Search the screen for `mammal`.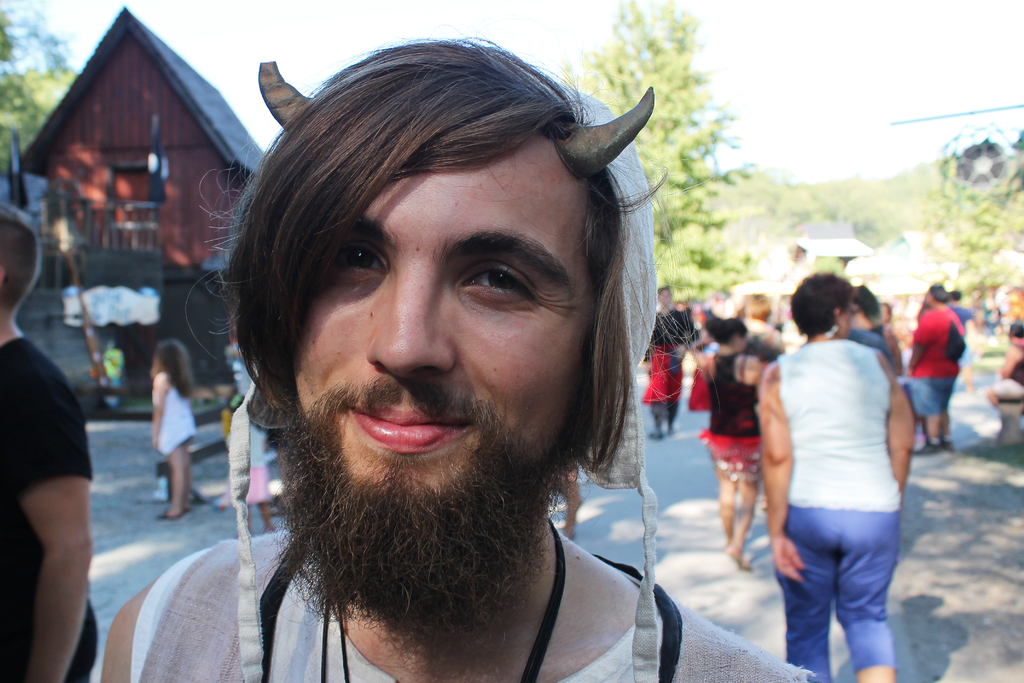
Found at [x1=97, y1=21, x2=813, y2=682].
